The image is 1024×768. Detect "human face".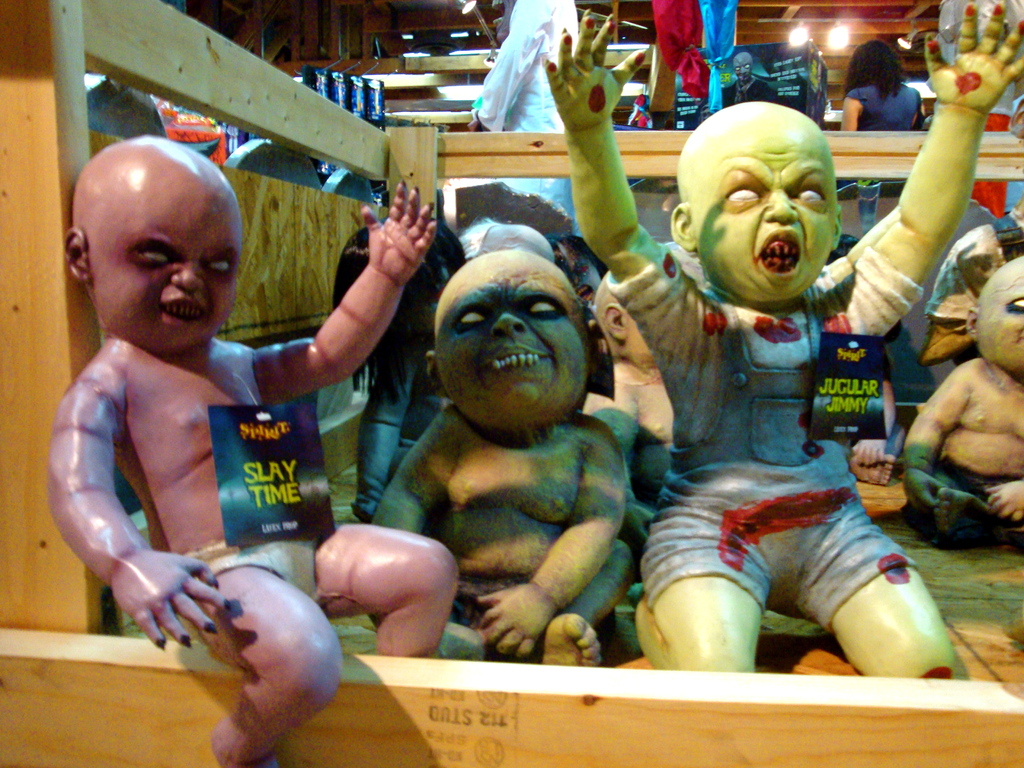
Detection: box(976, 269, 1023, 367).
